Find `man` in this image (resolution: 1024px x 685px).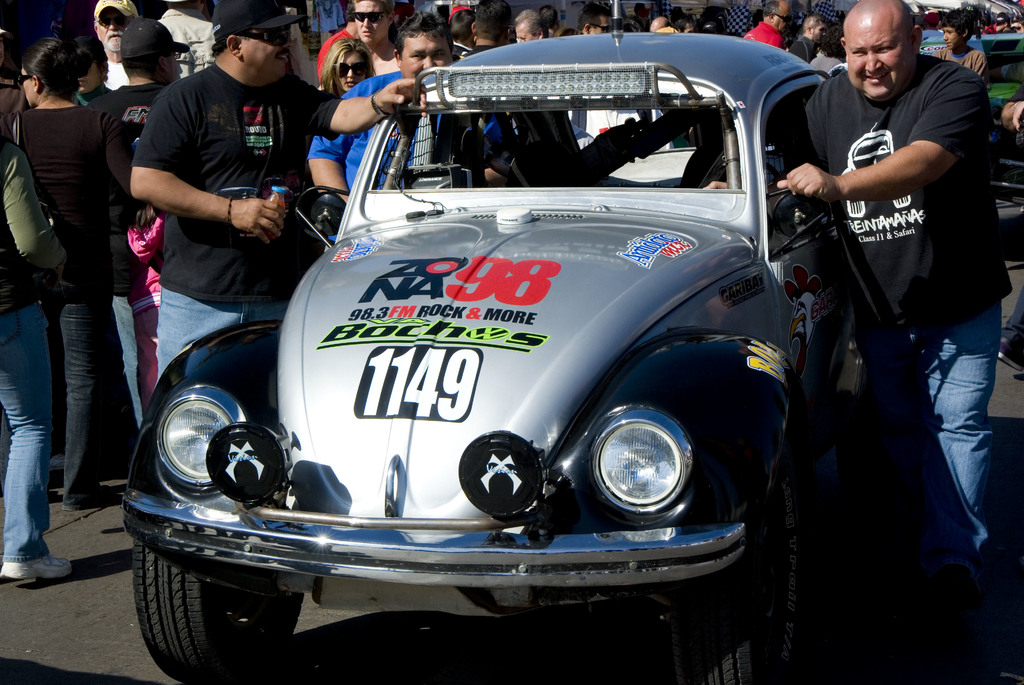
[x1=512, y1=7, x2=550, y2=43].
